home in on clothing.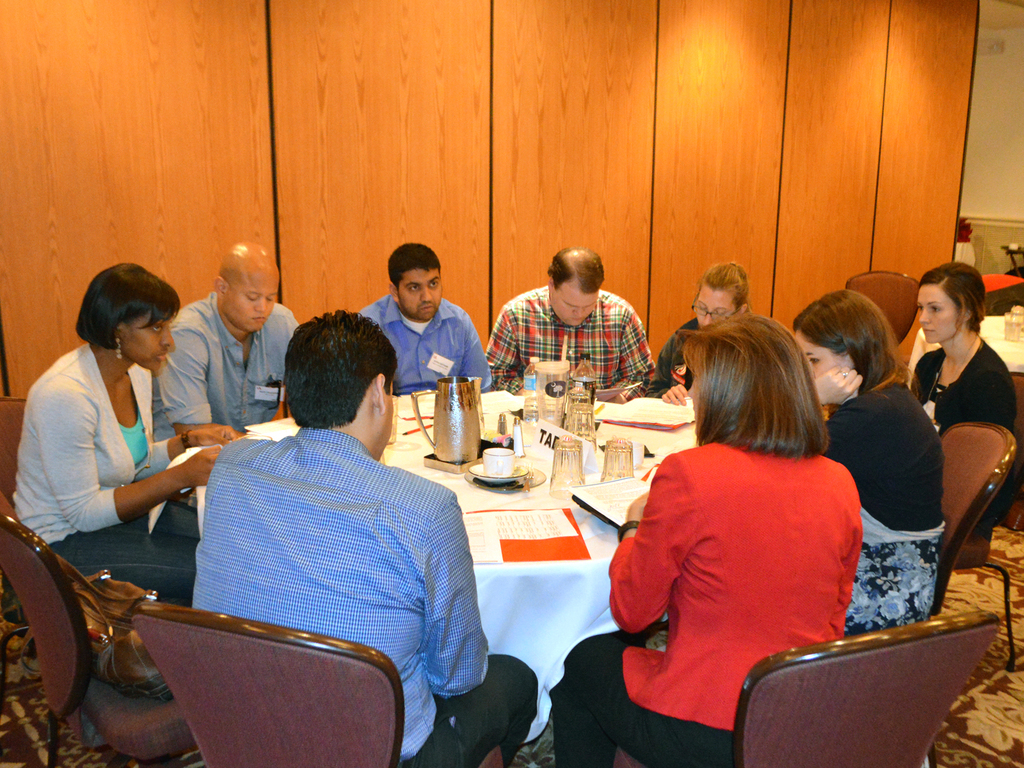
Homed in at locate(154, 290, 303, 441).
